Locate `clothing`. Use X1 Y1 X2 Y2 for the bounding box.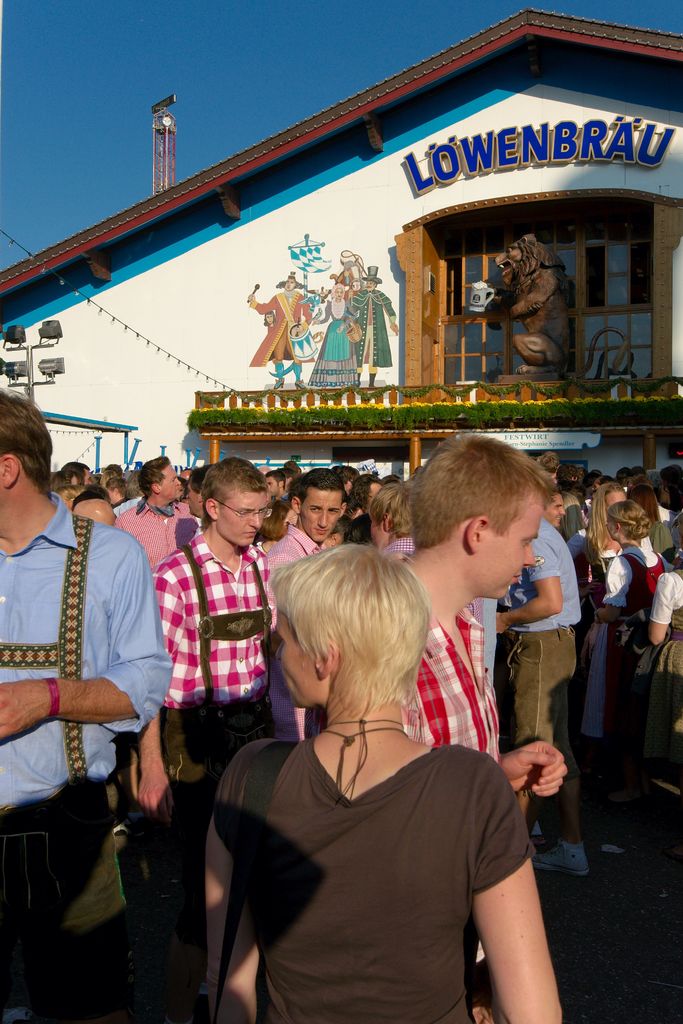
497 522 583 846.
